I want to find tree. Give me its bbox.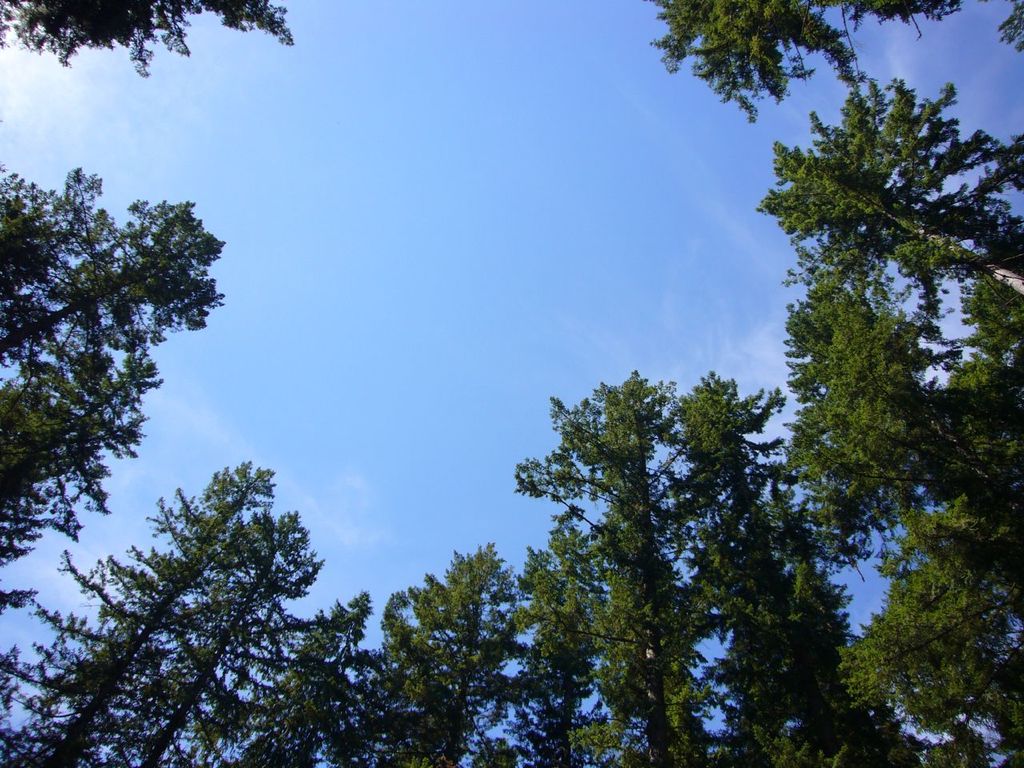
bbox=(336, 540, 518, 767).
